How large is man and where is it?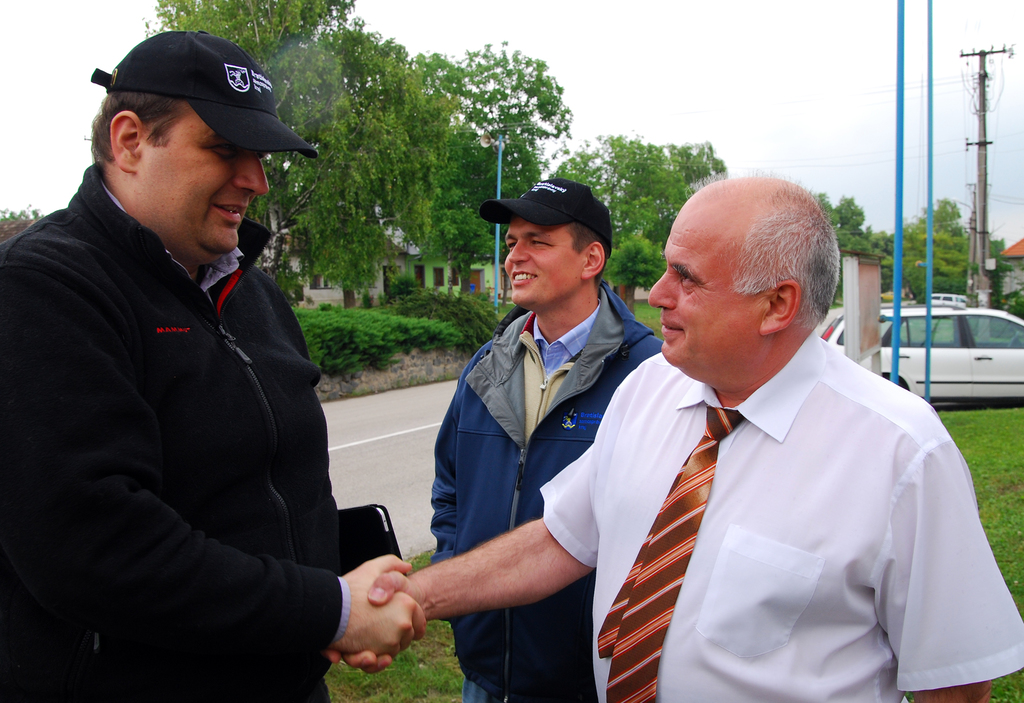
Bounding box: {"left": 325, "top": 172, "right": 1023, "bottom": 702}.
